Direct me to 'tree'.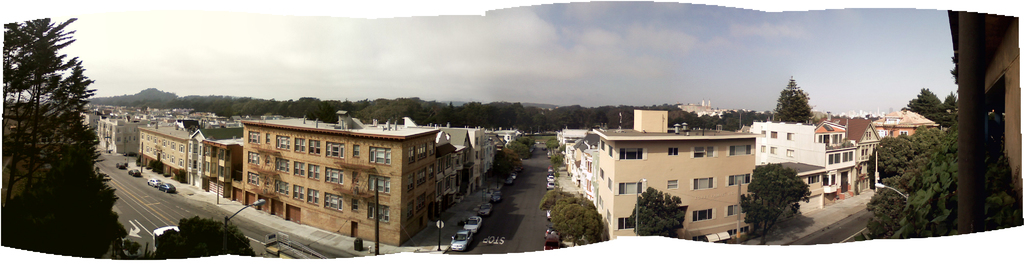
Direction: [772, 74, 817, 124].
